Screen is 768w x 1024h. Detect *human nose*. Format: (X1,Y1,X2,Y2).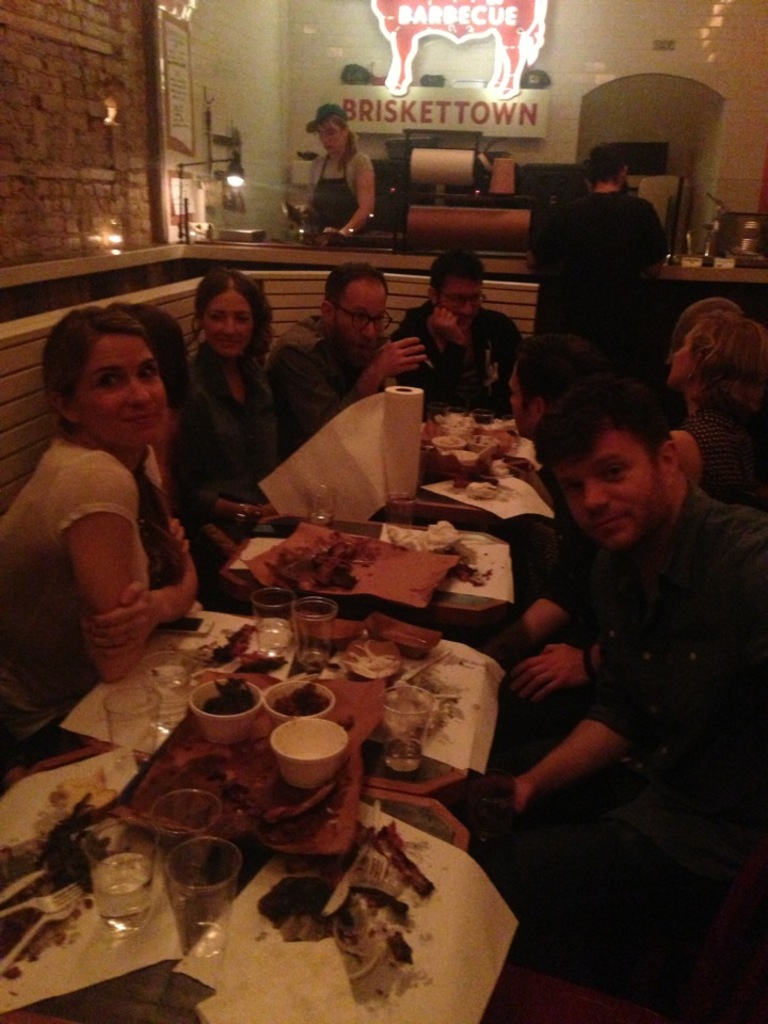
(217,313,236,335).
